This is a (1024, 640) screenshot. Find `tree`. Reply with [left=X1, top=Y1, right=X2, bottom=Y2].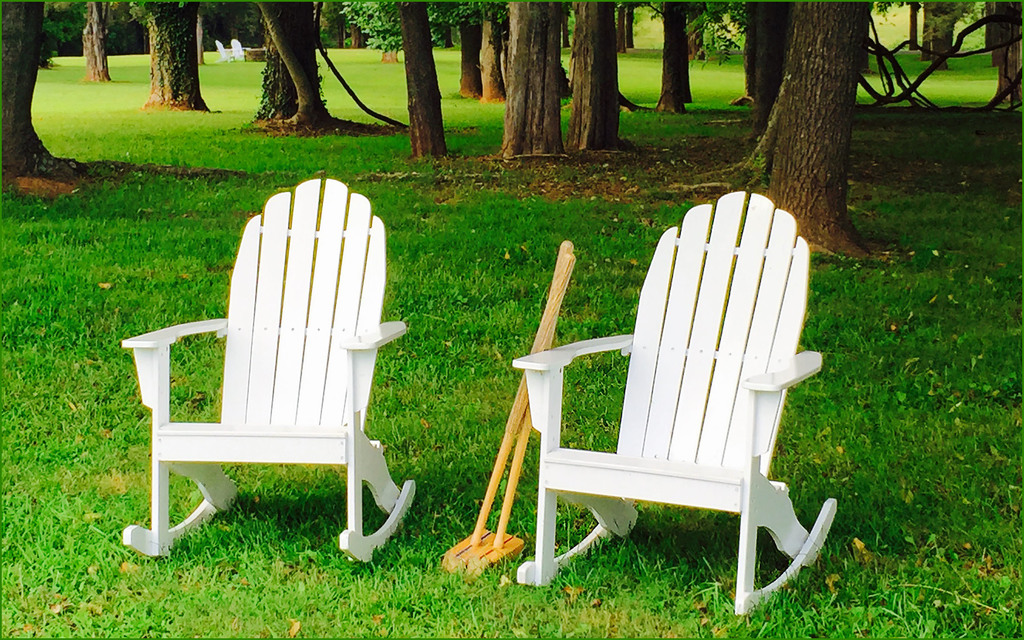
[left=241, top=0, right=349, bottom=133].
